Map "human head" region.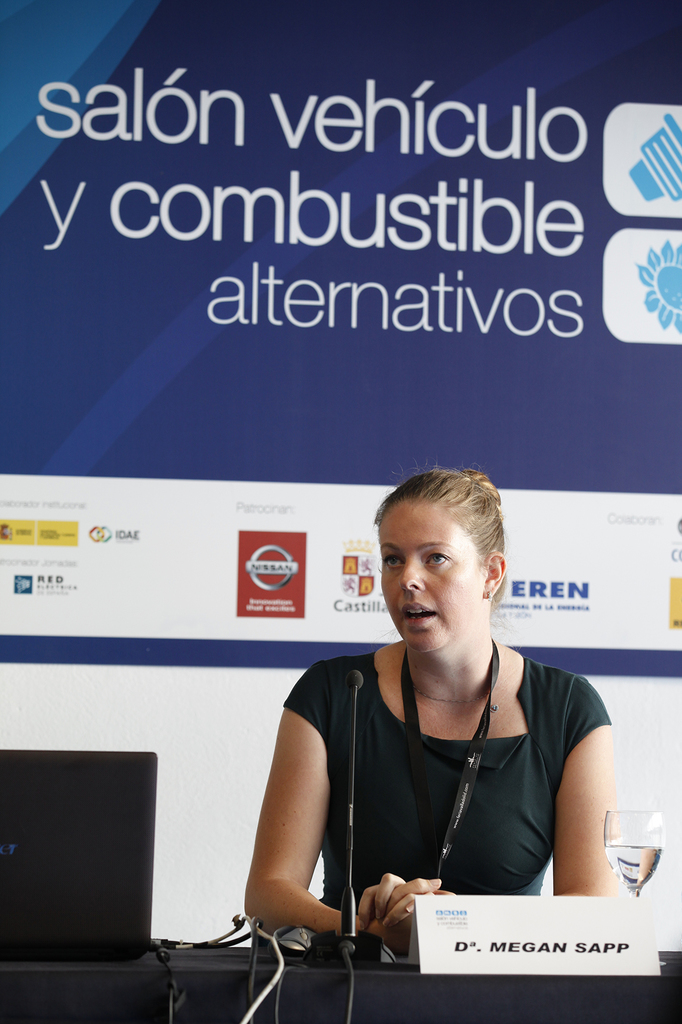
Mapped to pyautogui.locateOnScreen(370, 469, 506, 653).
